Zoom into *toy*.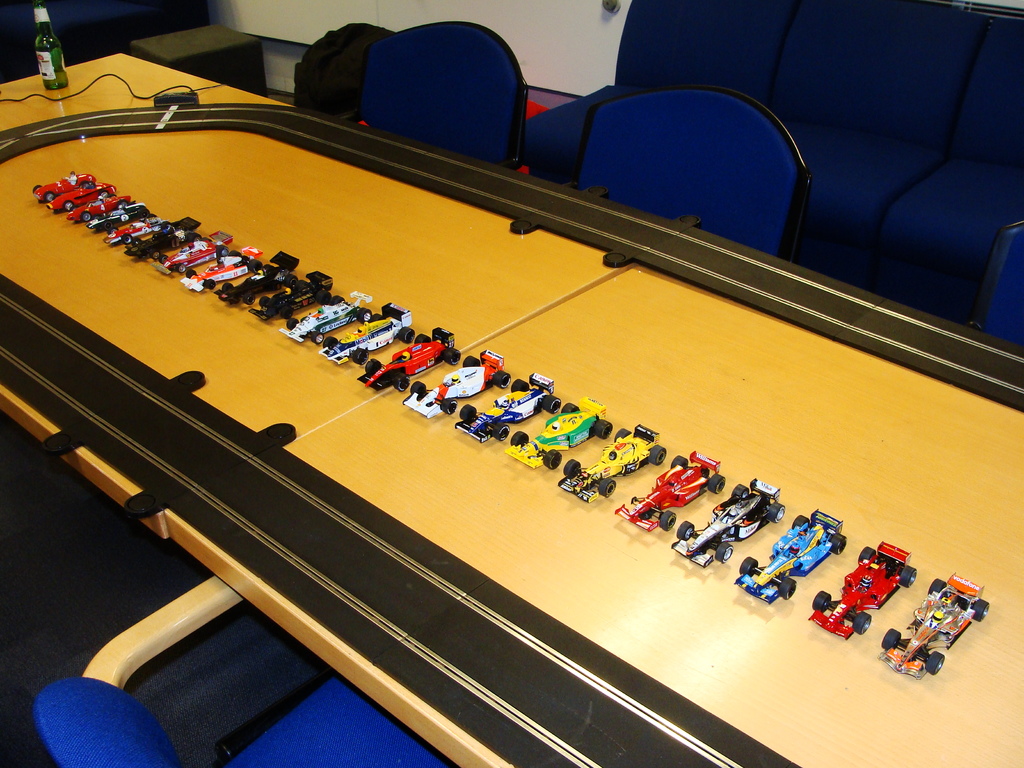
Zoom target: 557:420:667:506.
